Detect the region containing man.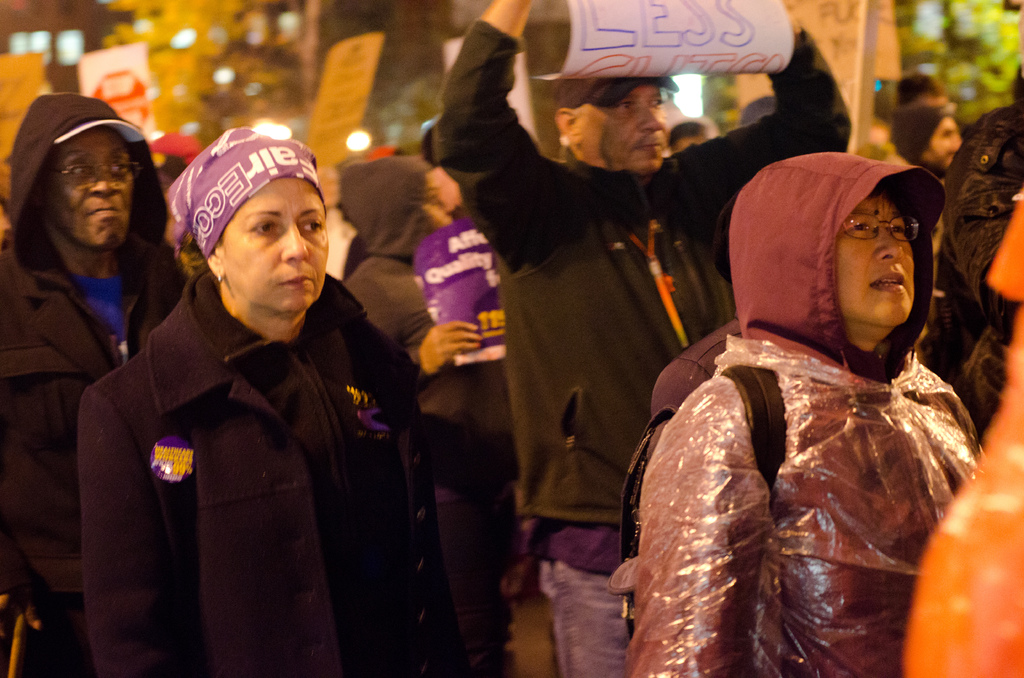
885/105/963/170.
